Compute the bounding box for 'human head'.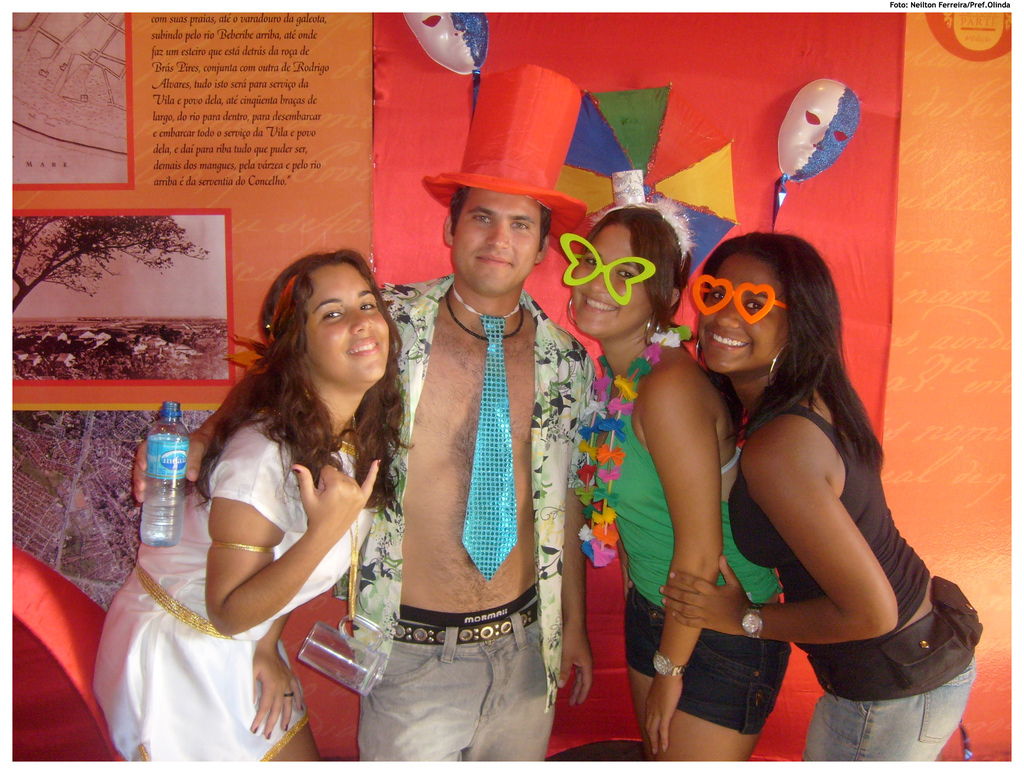
x1=443 y1=186 x2=556 y2=298.
